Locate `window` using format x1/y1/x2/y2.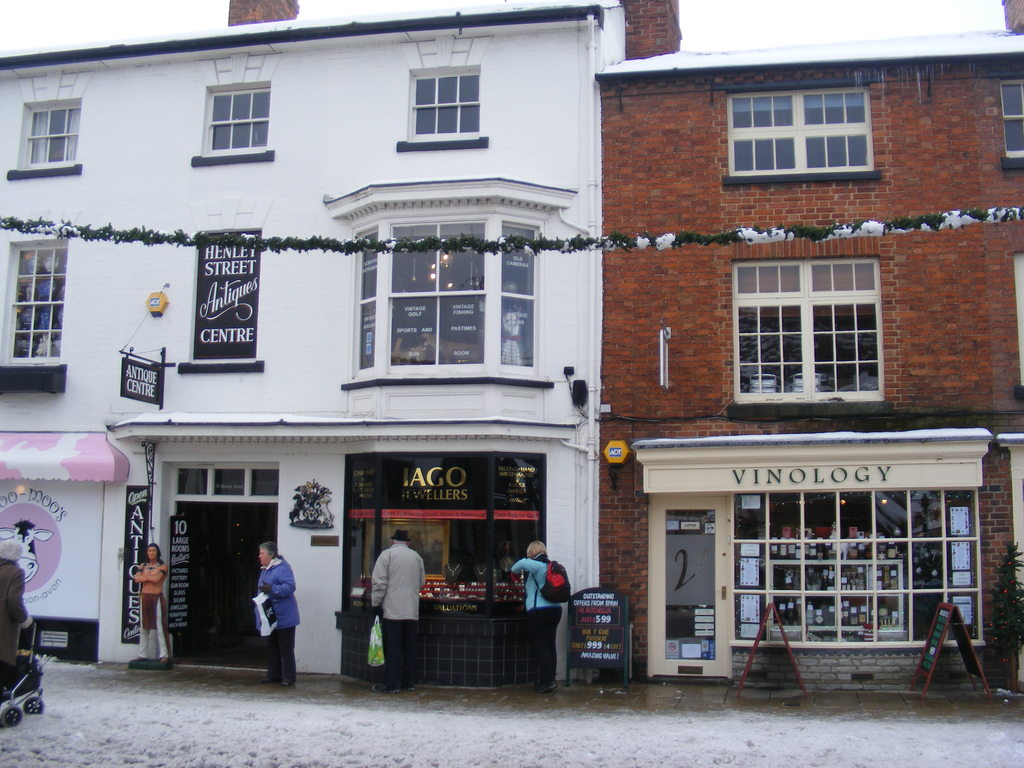
0/431/134/621.
